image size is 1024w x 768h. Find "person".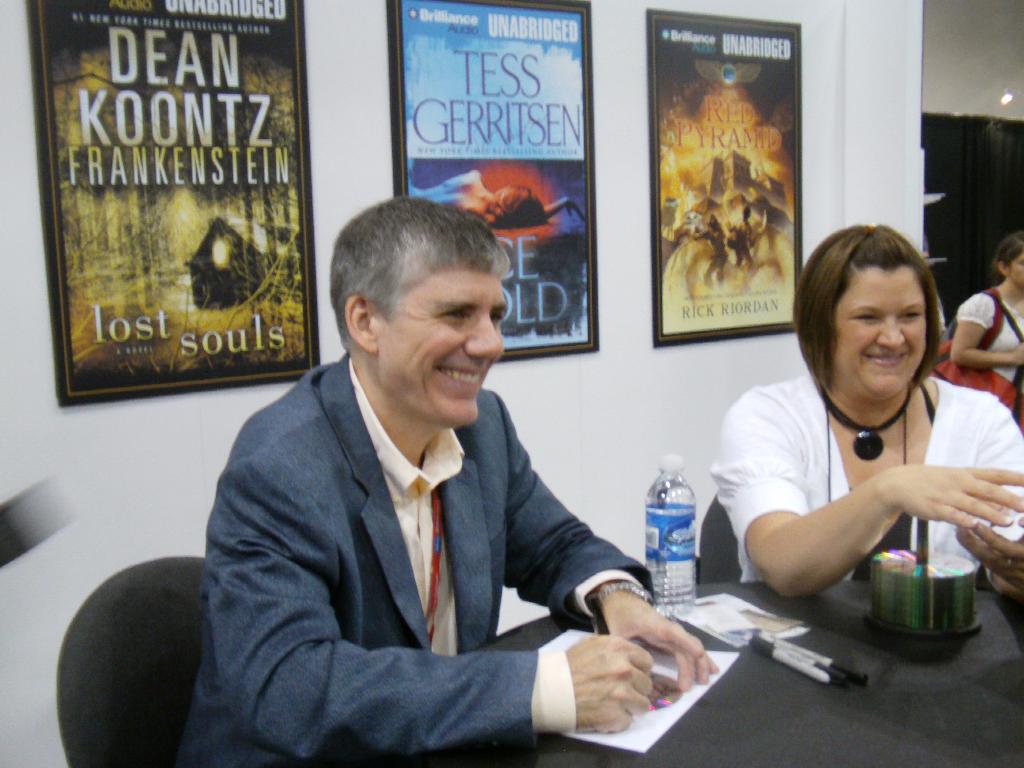
[left=705, top=214, right=1023, bottom=607].
